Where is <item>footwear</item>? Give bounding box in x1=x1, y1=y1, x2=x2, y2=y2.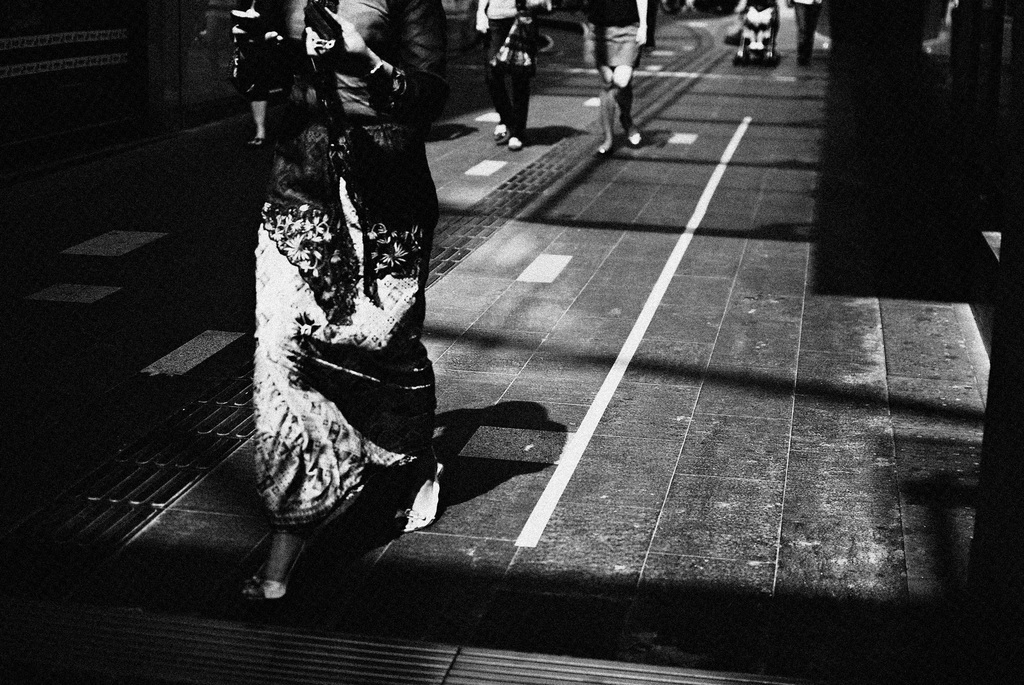
x1=513, y1=135, x2=522, y2=151.
